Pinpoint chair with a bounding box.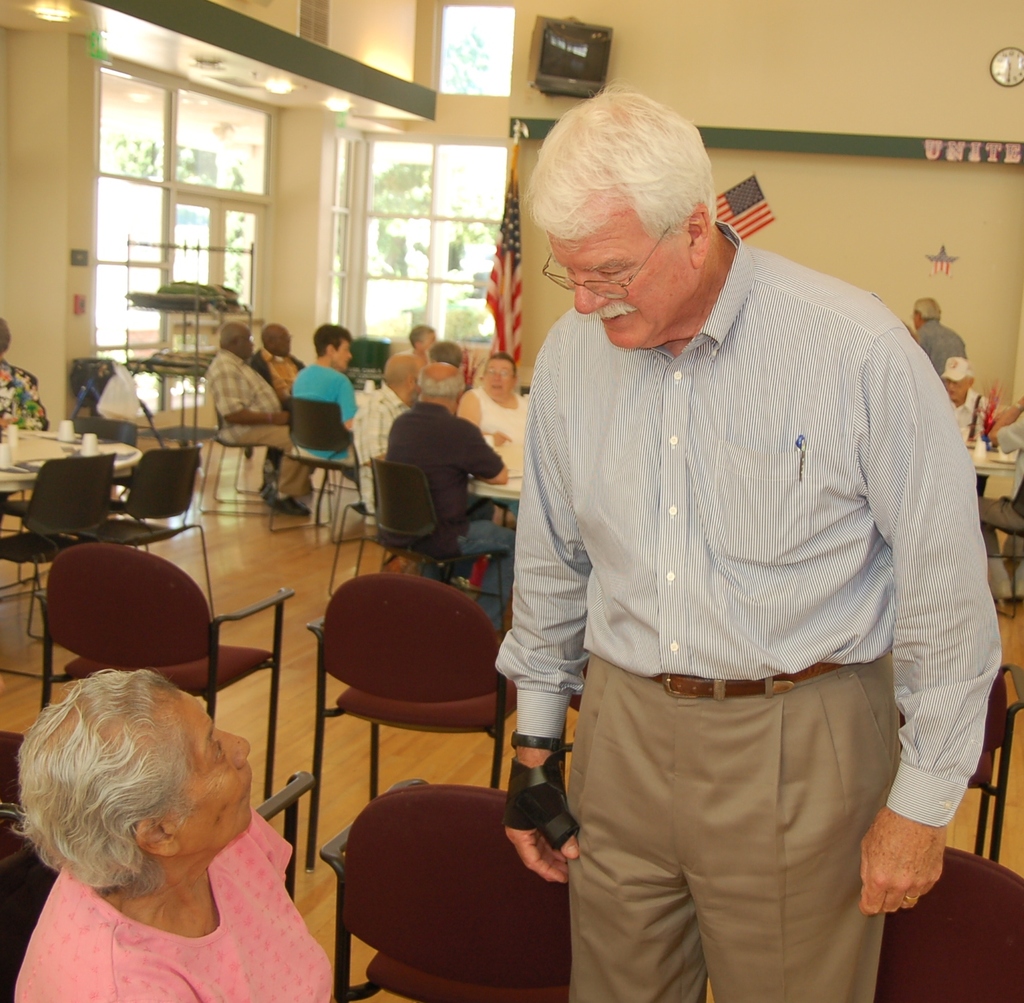
0:453:127:652.
